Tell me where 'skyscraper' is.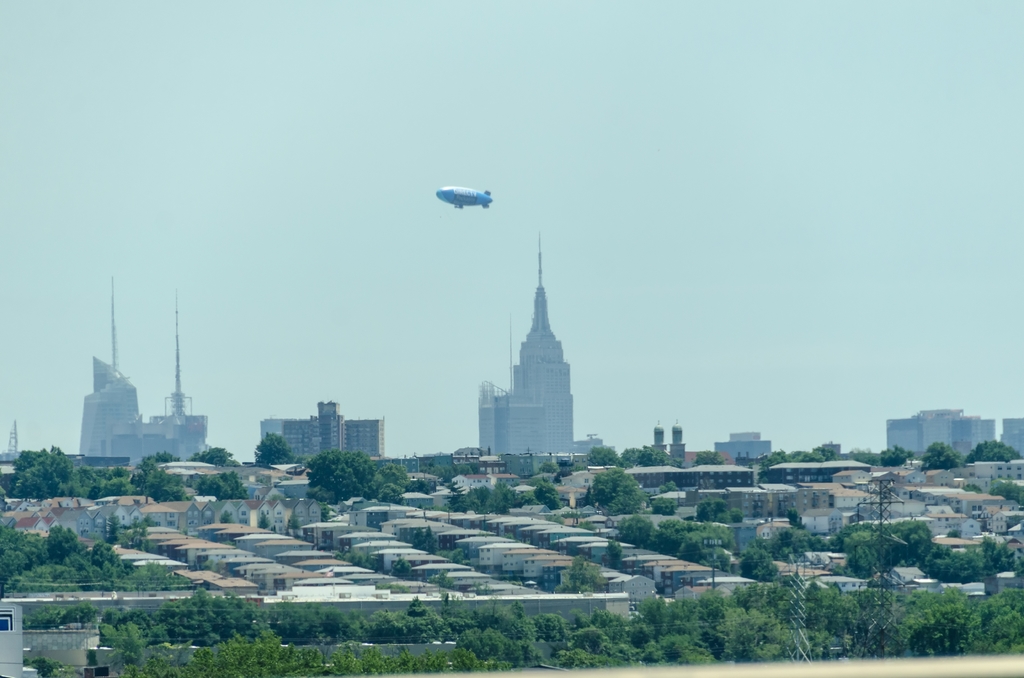
'skyscraper' is at box(886, 410, 995, 456).
